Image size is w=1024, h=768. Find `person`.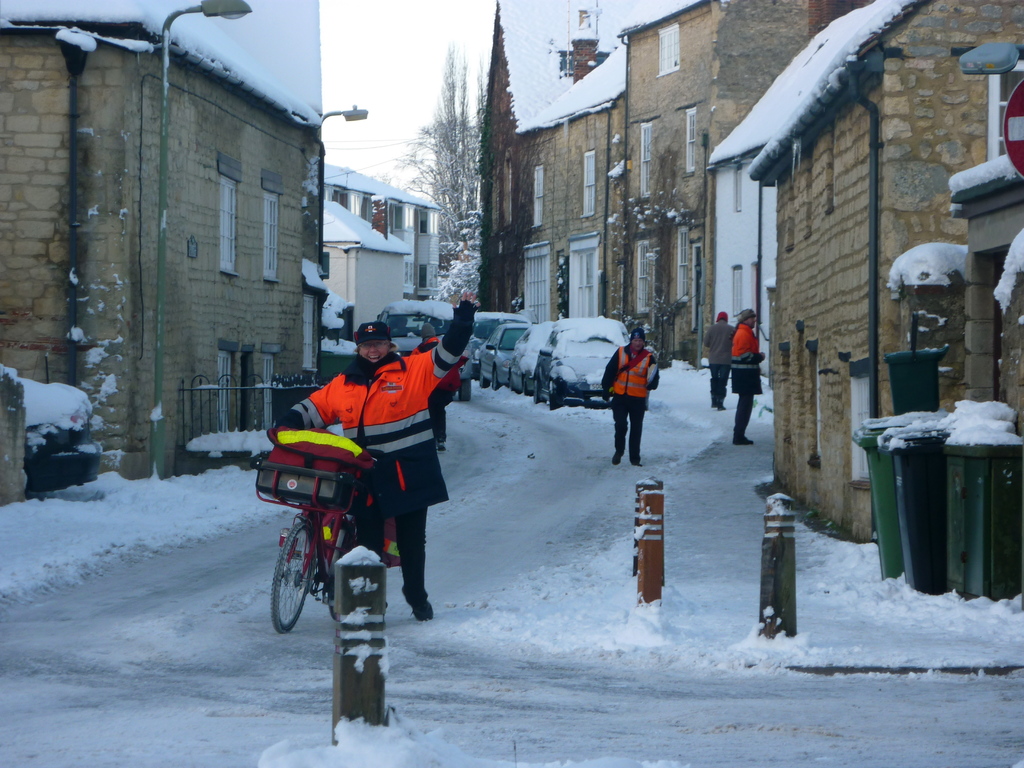
box(275, 289, 481, 619).
